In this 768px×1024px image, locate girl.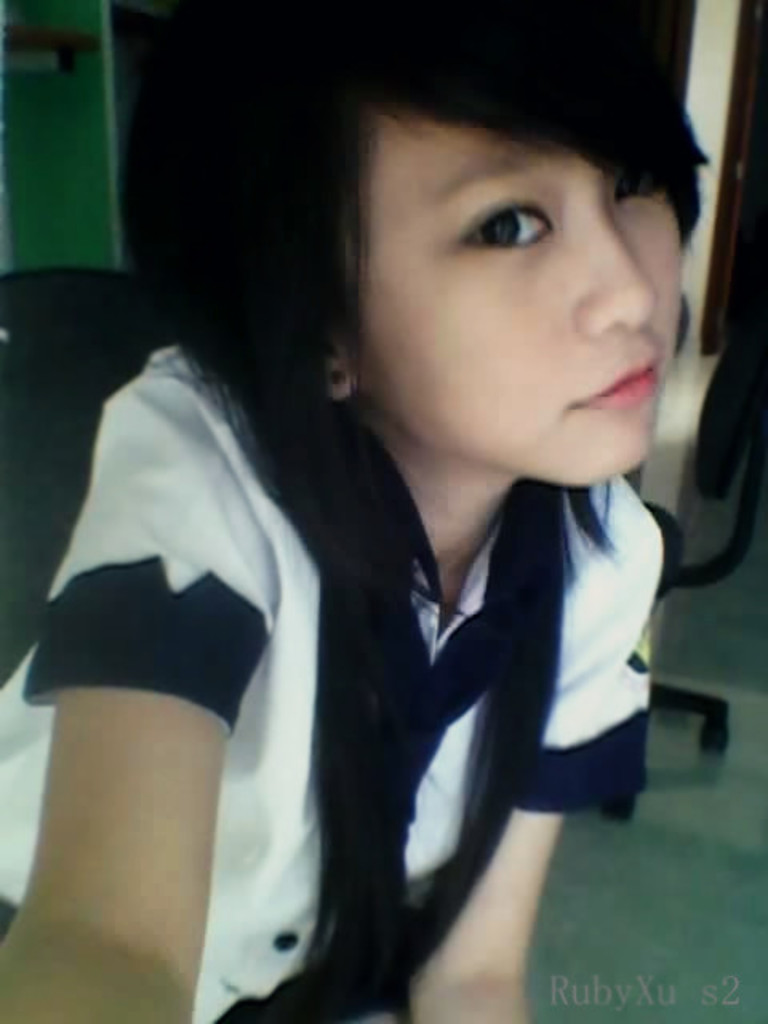
Bounding box: left=0, top=0, right=712, bottom=1022.
